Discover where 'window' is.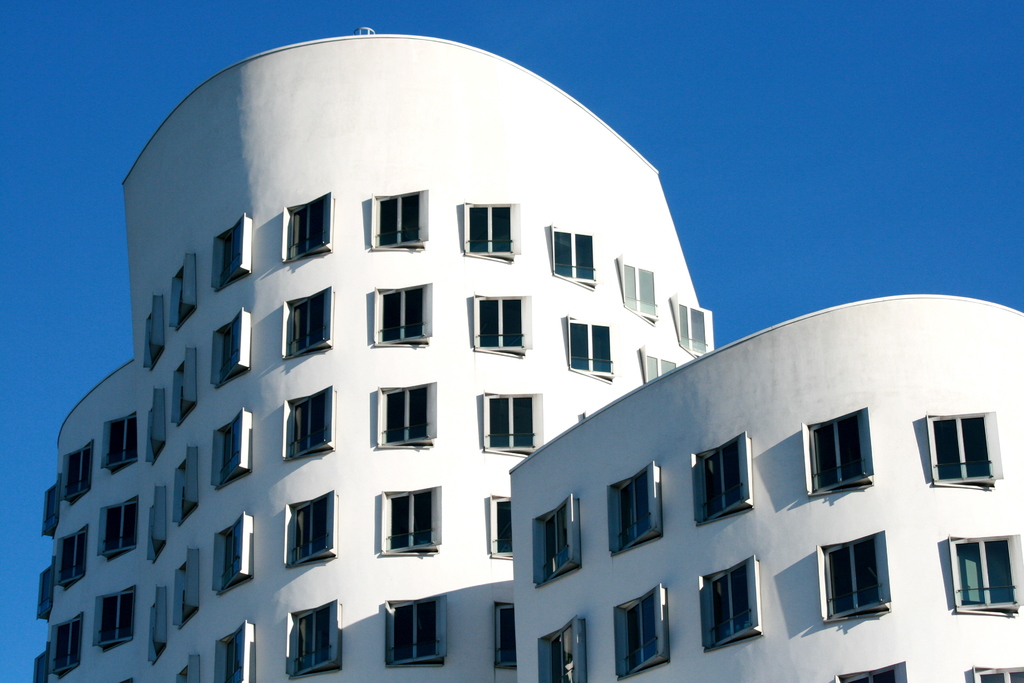
Discovered at <bbox>210, 220, 261, 290</bbox>.
